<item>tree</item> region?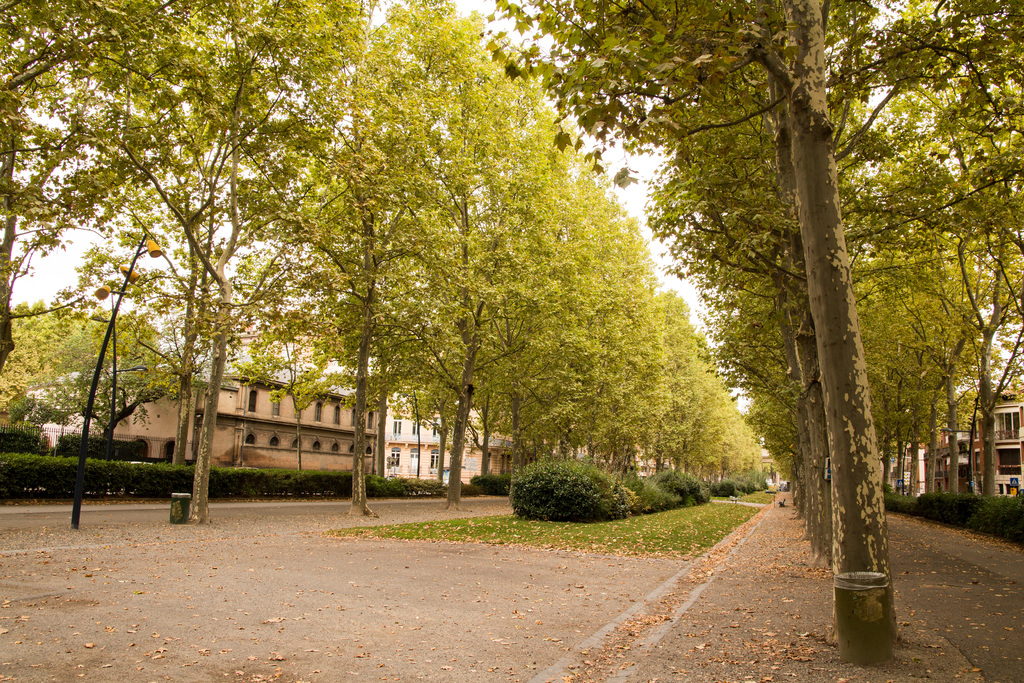
bbox=(45, 0, 353, 525)
